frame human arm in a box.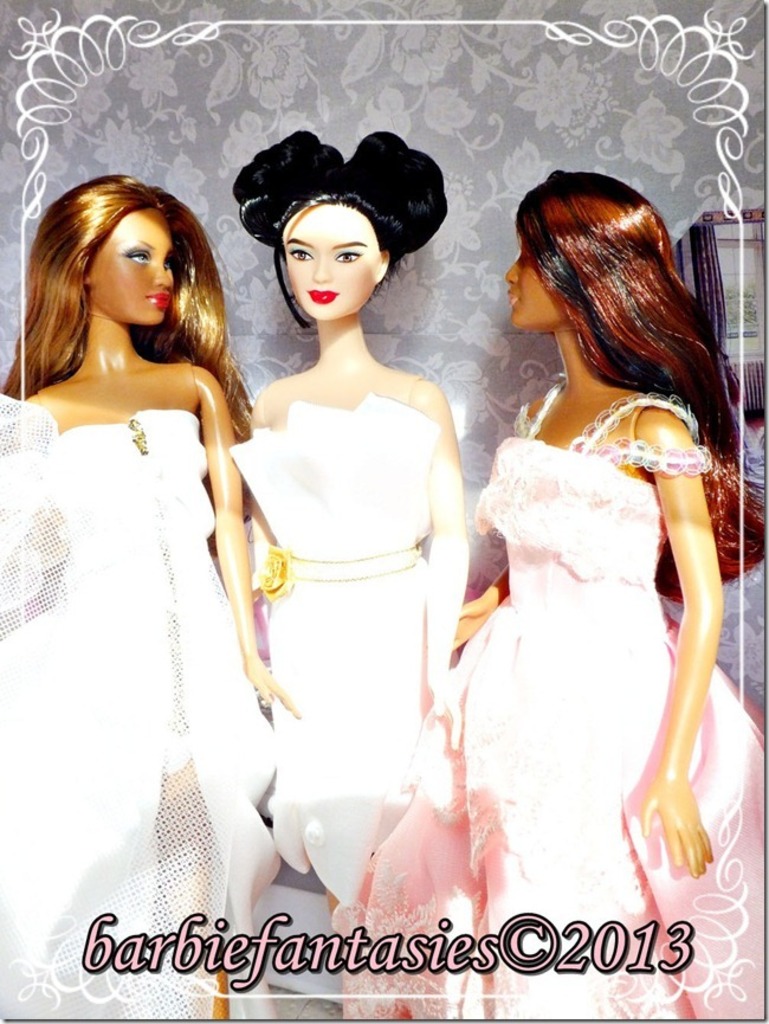
locate(450, 566, 512, 653).
